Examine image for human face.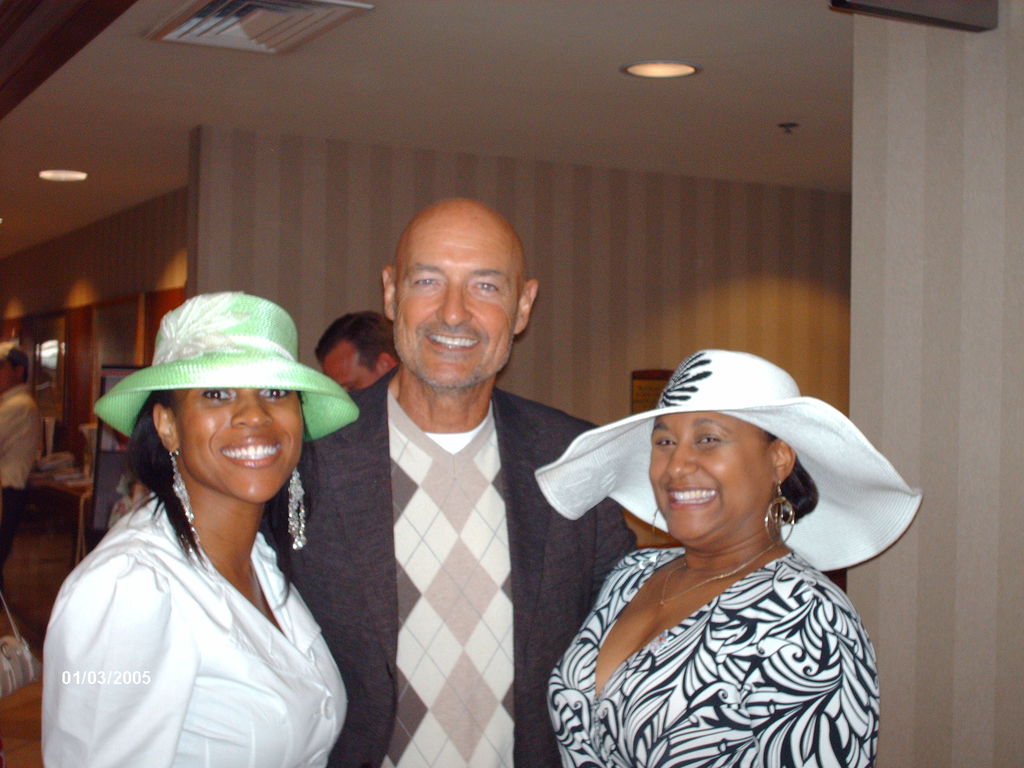
Examination result: 649,406,772,545.
